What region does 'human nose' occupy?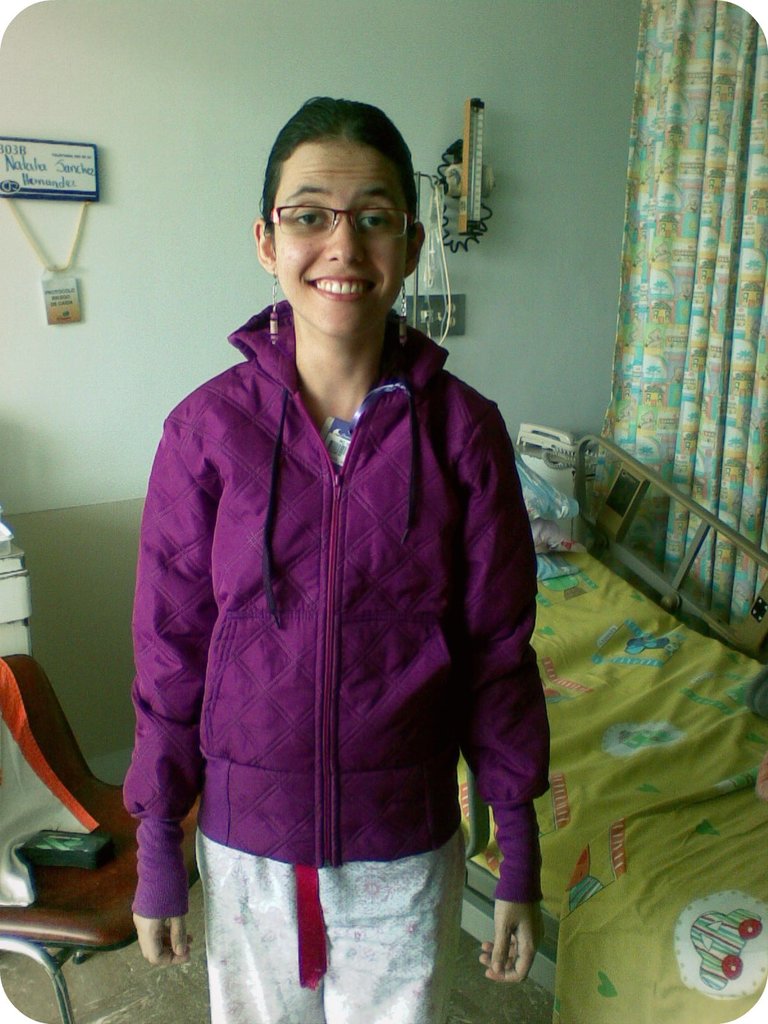
select_region(321, 213, 370, 266).
